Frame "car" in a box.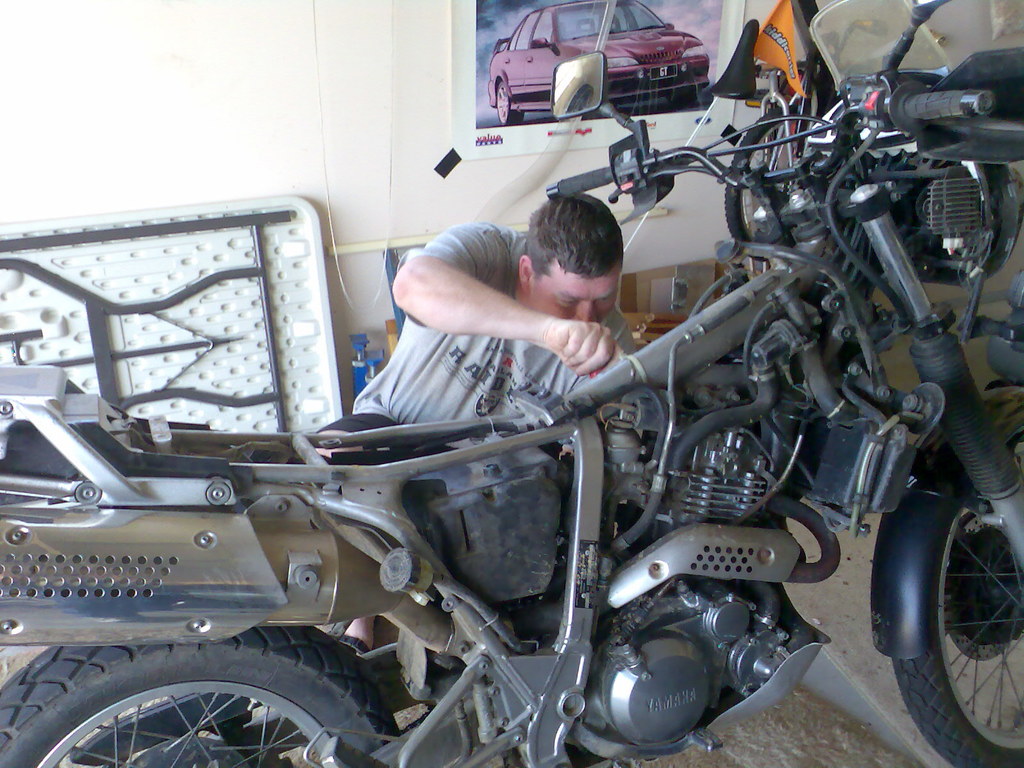
(x1=488, y1=2, x2=711, y2=120).
